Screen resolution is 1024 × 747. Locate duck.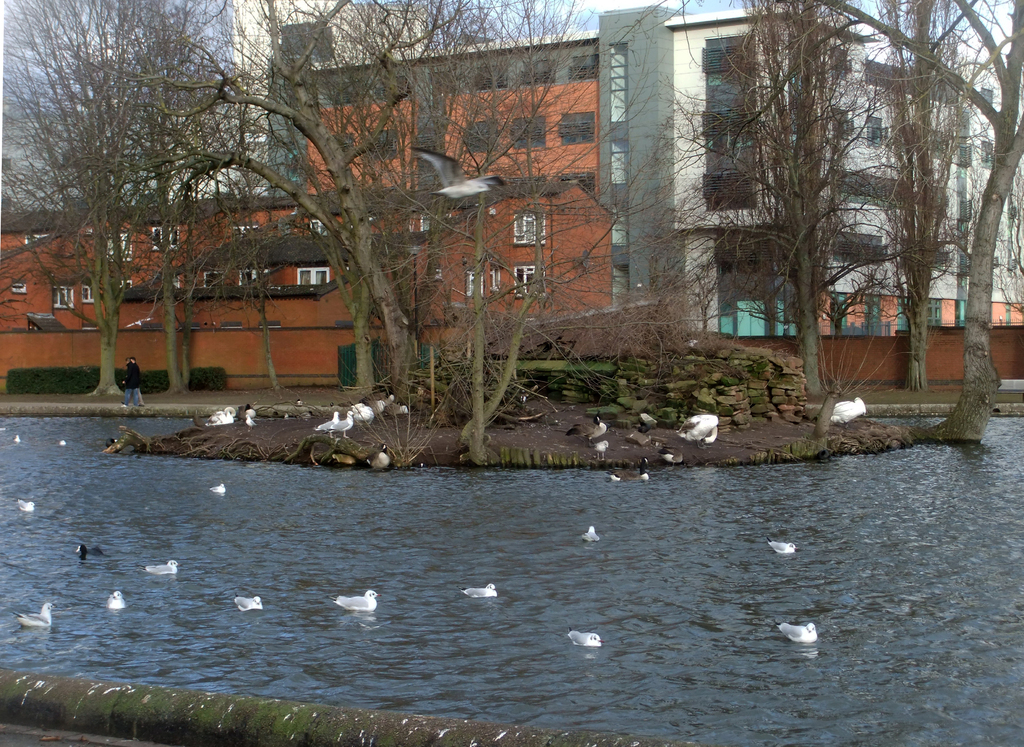
left=829, top=394, right=865, bottom=437.
